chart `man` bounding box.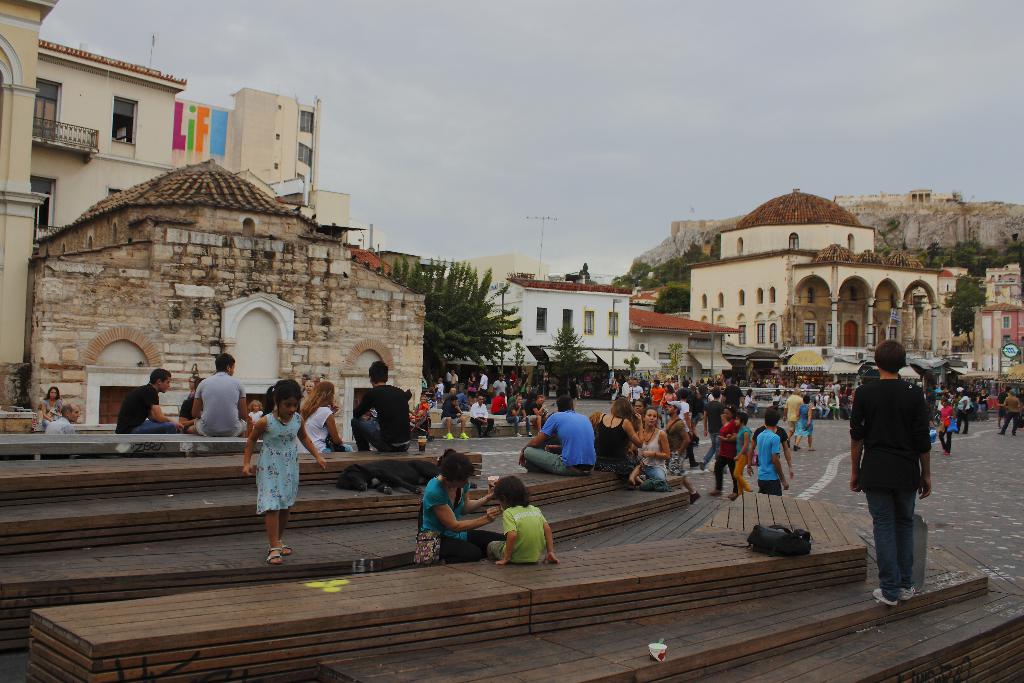
Charted: detection(479, 371, 490, 392).
